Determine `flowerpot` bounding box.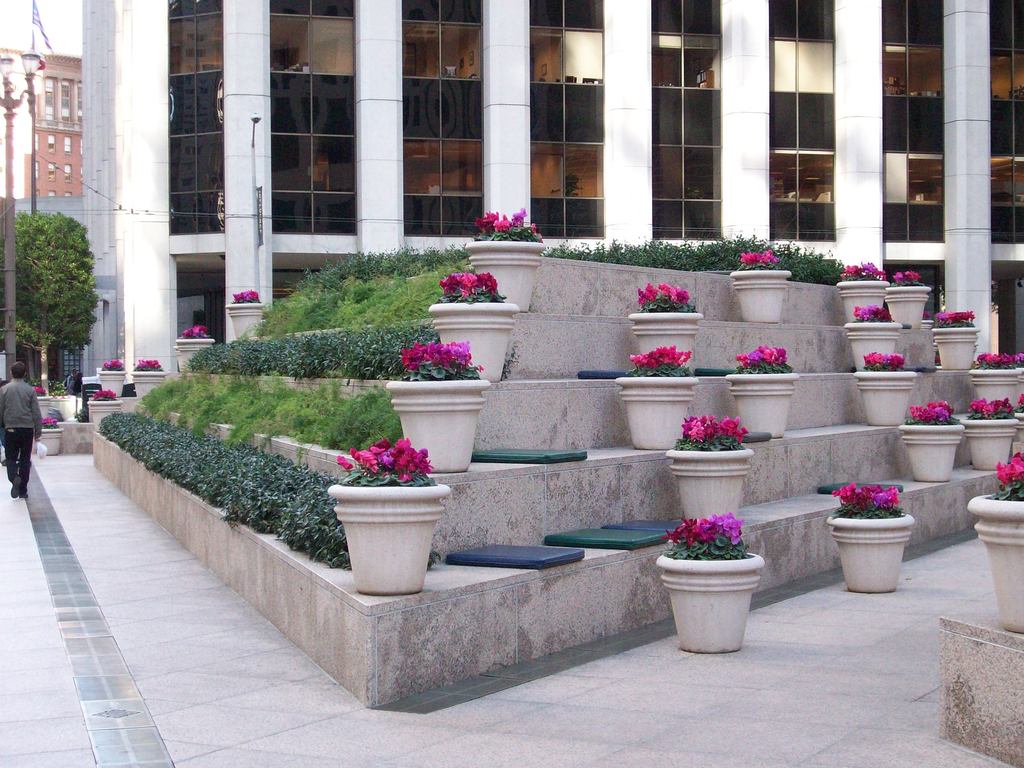
Determined: locate(463, 241, 546, 314).
